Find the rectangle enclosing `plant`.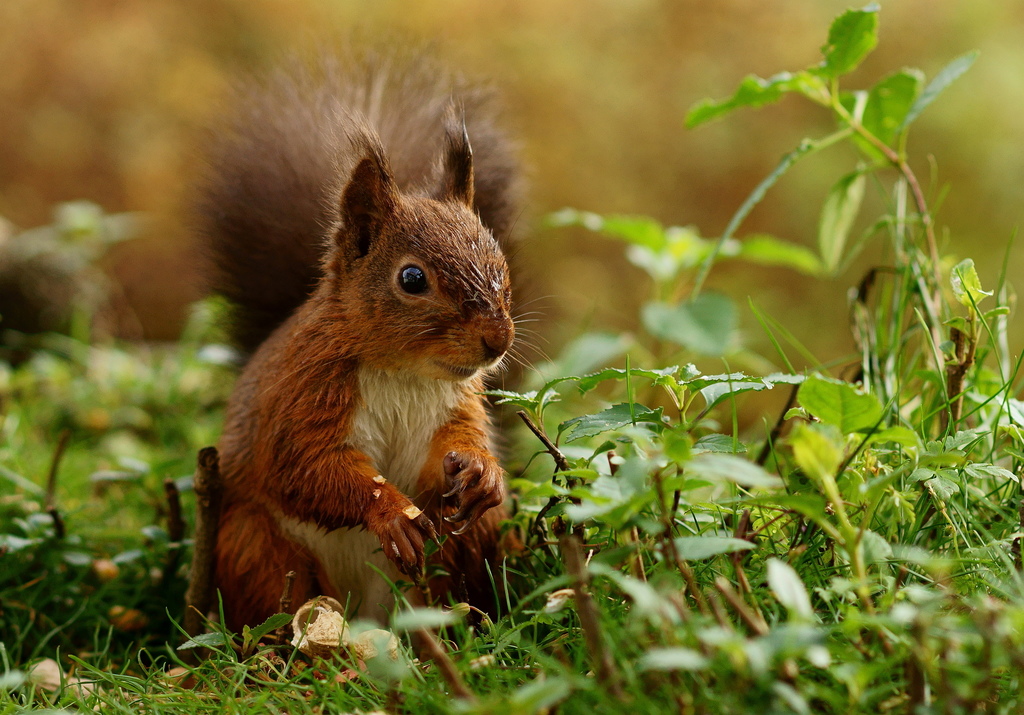
[x1=722, y1=28, x2=1023, y2=607].
